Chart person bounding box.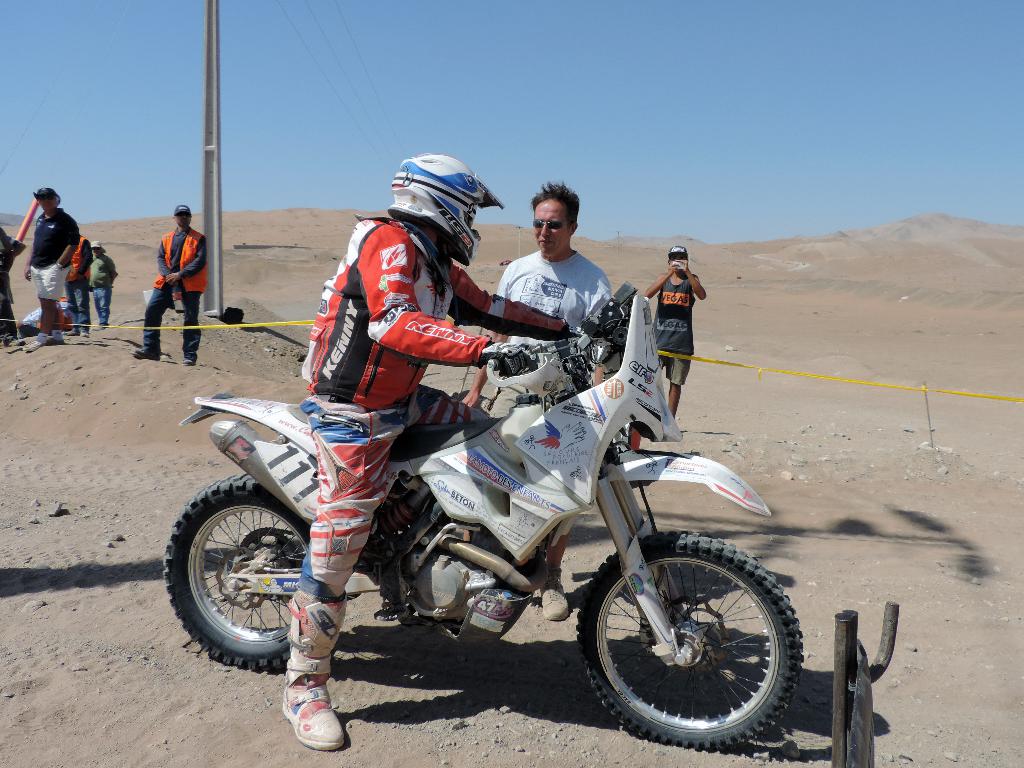
Charted: [left=456, top=175, right=613, bottom=623].
